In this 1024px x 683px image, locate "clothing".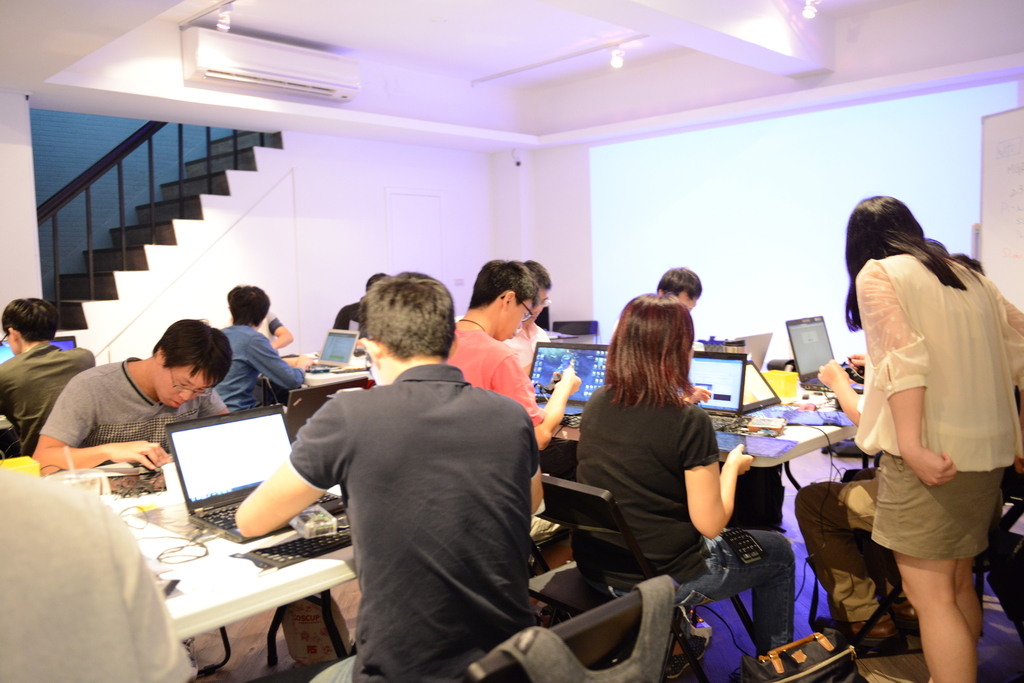
Bounding box: box=[0, 343, 87, 451].
